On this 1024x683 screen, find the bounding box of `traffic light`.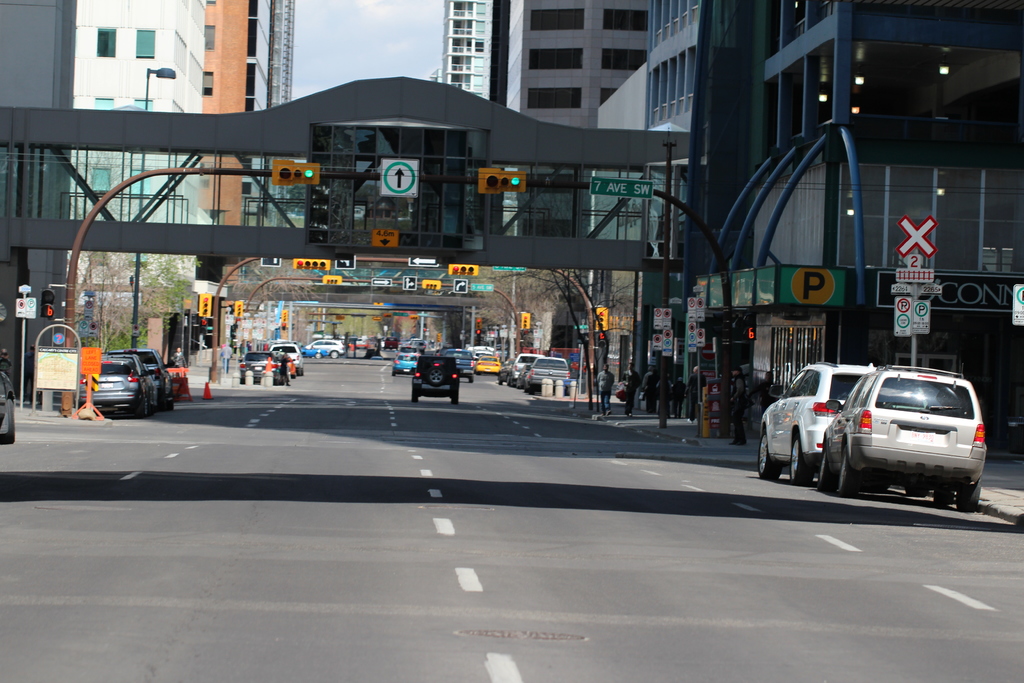
Bounding box: region(199, 292, 213, 318).
